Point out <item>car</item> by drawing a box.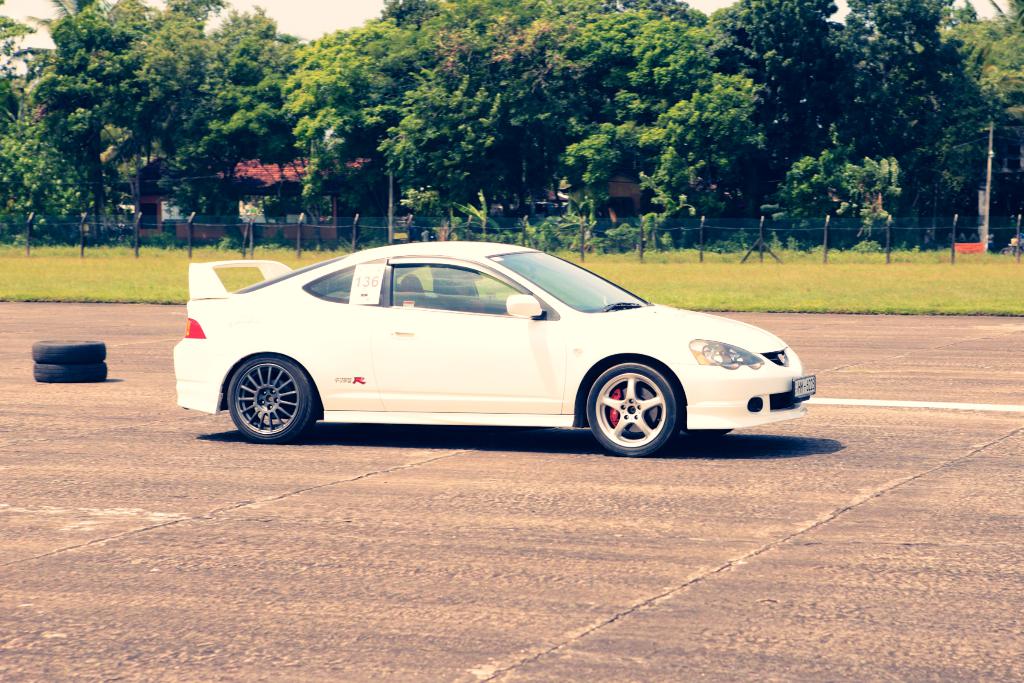
173/240/820/461.
